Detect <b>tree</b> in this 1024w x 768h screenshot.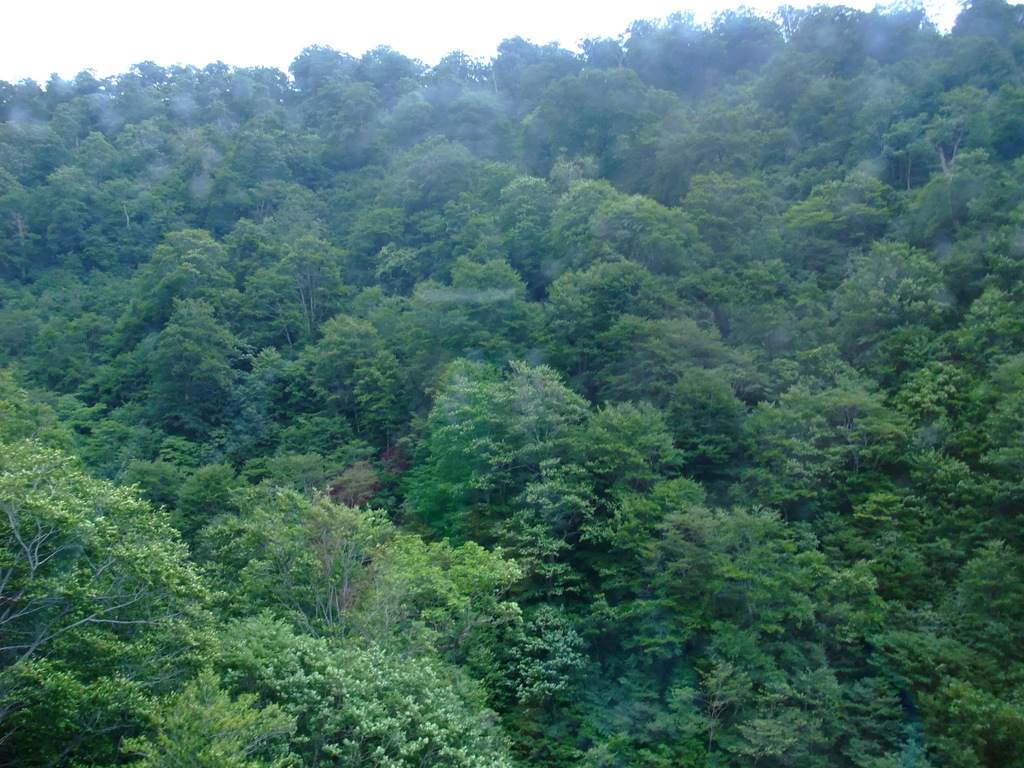
Detection: rect(636, 502, 838, 659).
